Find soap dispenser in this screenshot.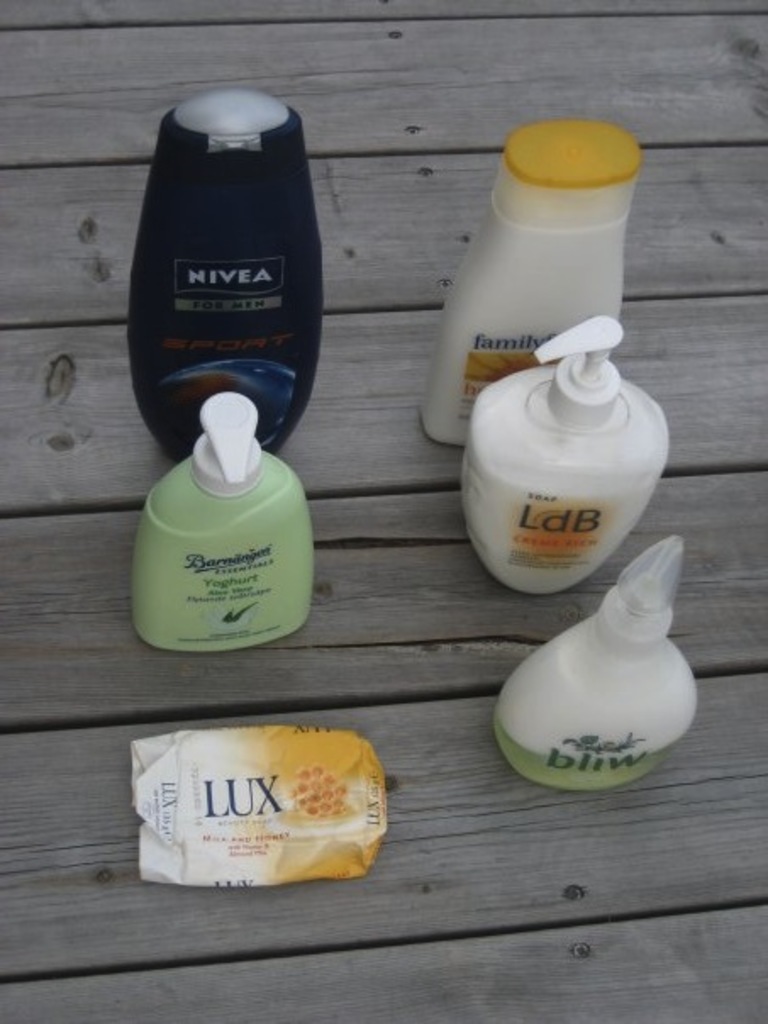
The bounding box for soap dispenser is left=490, top=532, right=698, bottom=795.
